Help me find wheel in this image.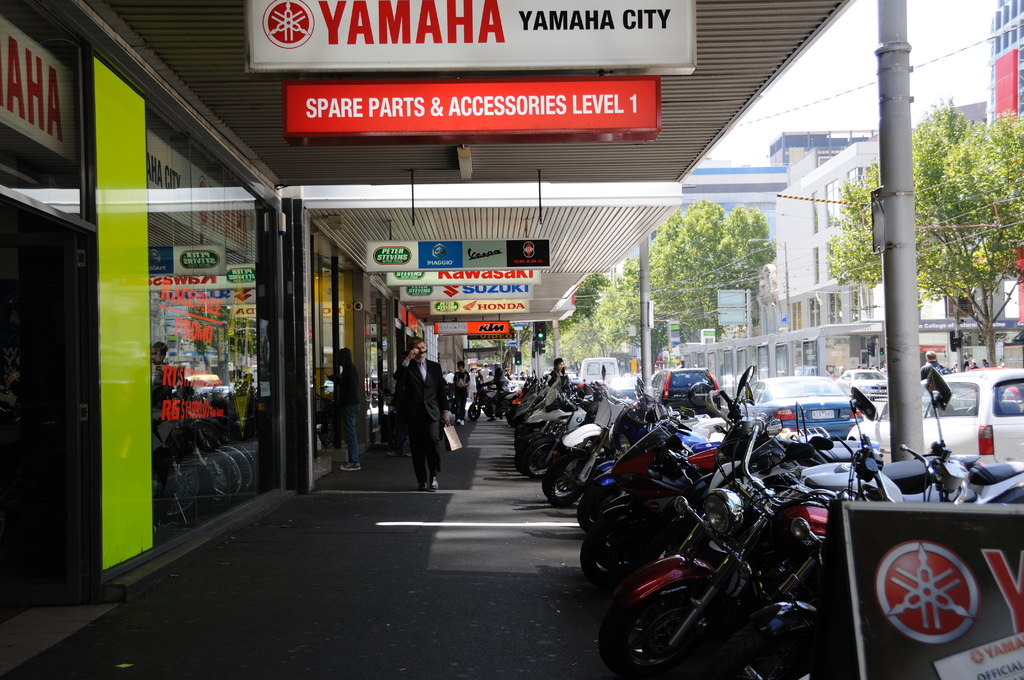
Found it: region(632, 590, 730, 667).
